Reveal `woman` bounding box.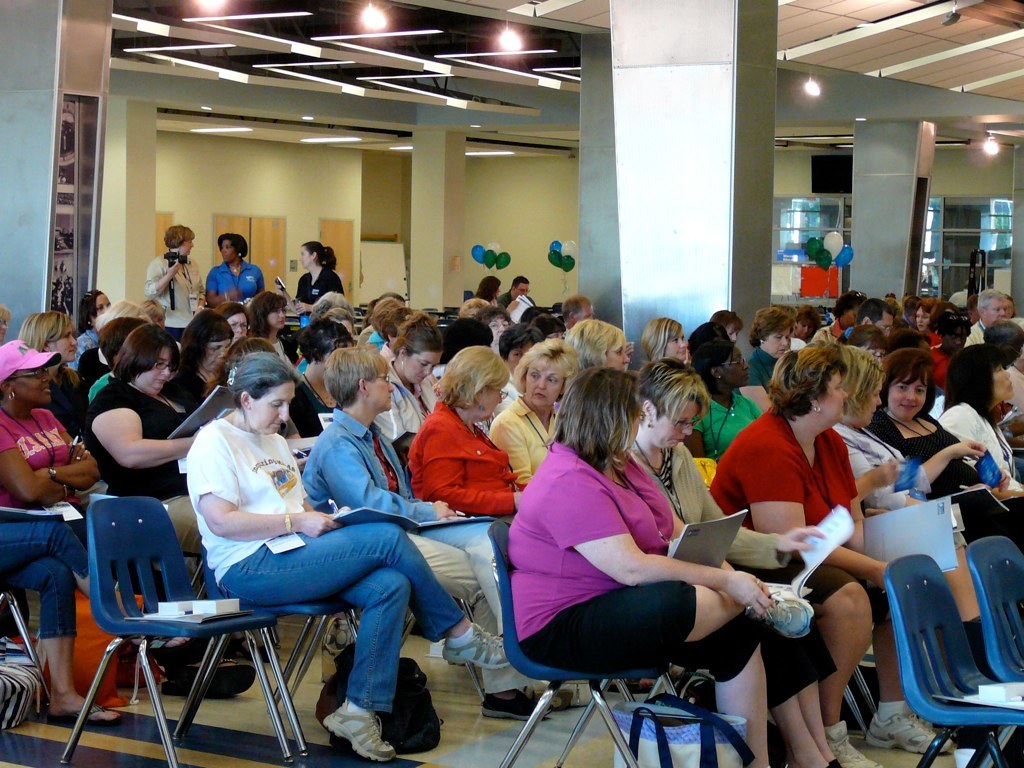
Revealed: pyautogui.locateOnScreen(272, 239, 345, 306).
